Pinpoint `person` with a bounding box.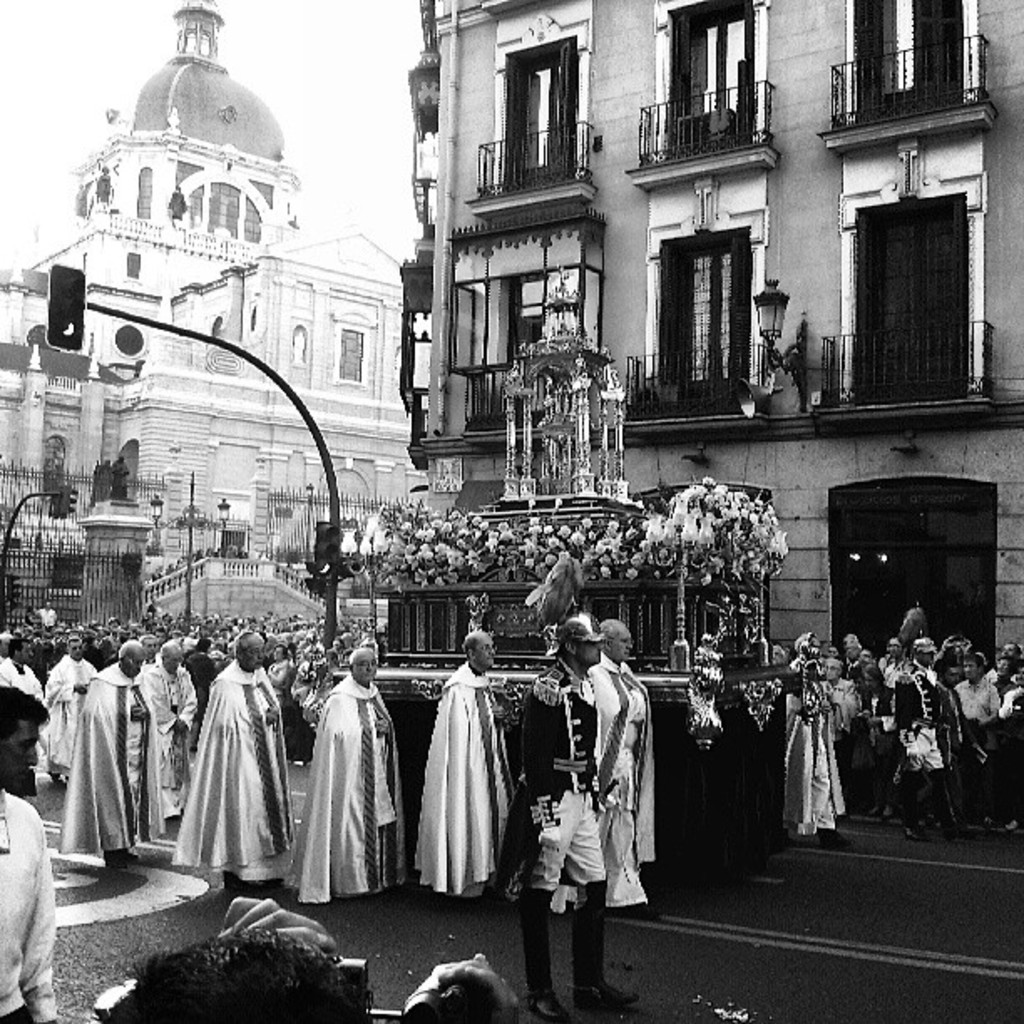
pyautogui.locateOnScreen(895, 636, 959, 838).
